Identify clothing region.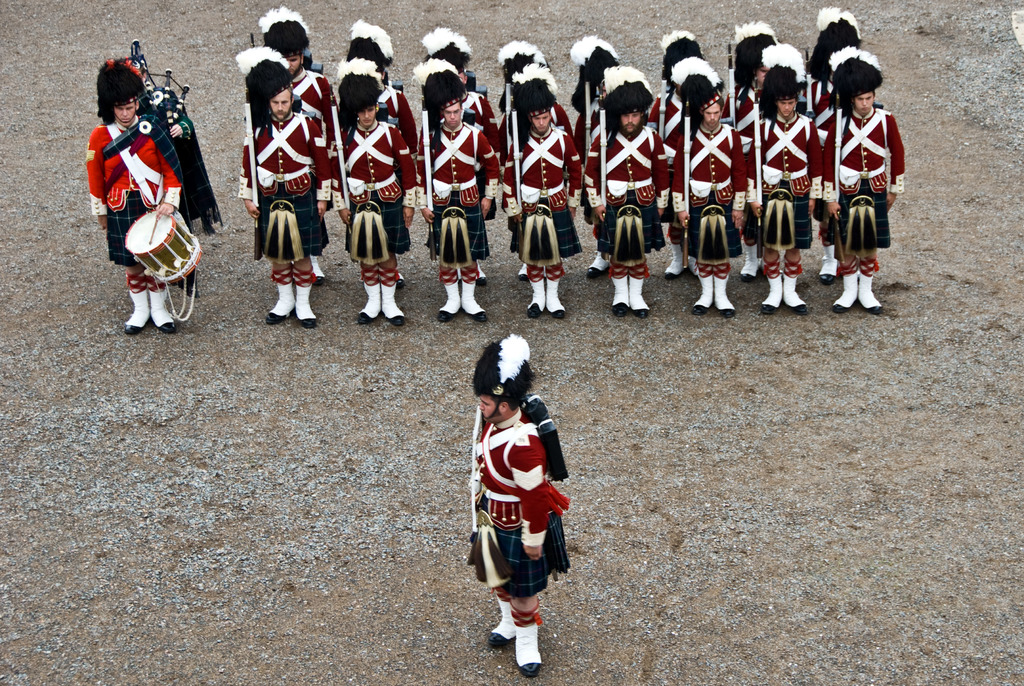
Region: l=292, t=74, r=337, b=127.
